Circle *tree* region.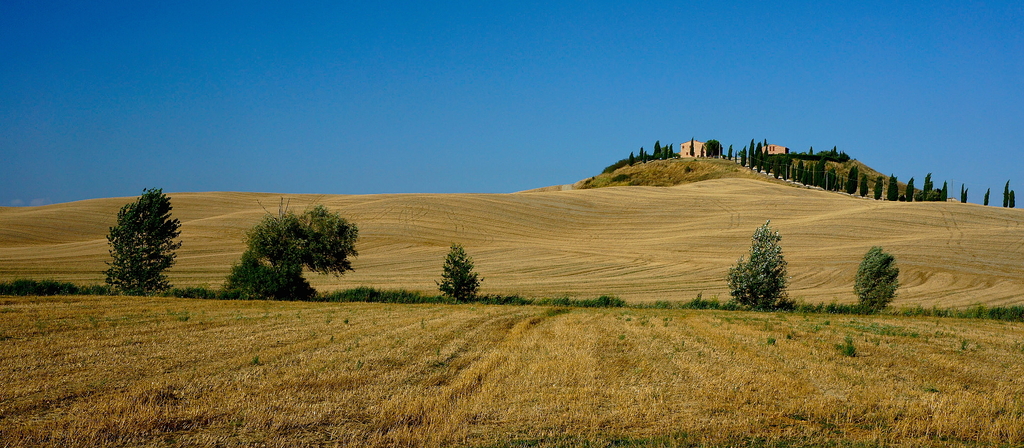
Region: <bbox>847, 166, 859, 193</bbox>.
